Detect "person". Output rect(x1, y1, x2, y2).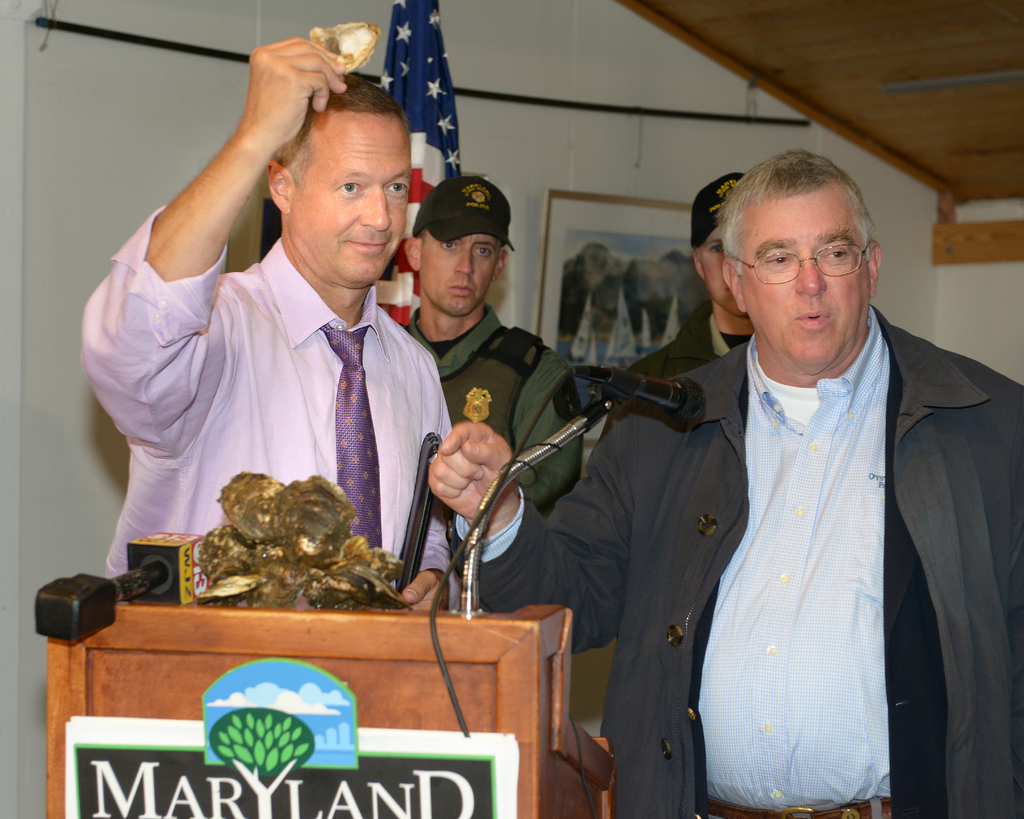
rect(426, 147, 1023, 818).
